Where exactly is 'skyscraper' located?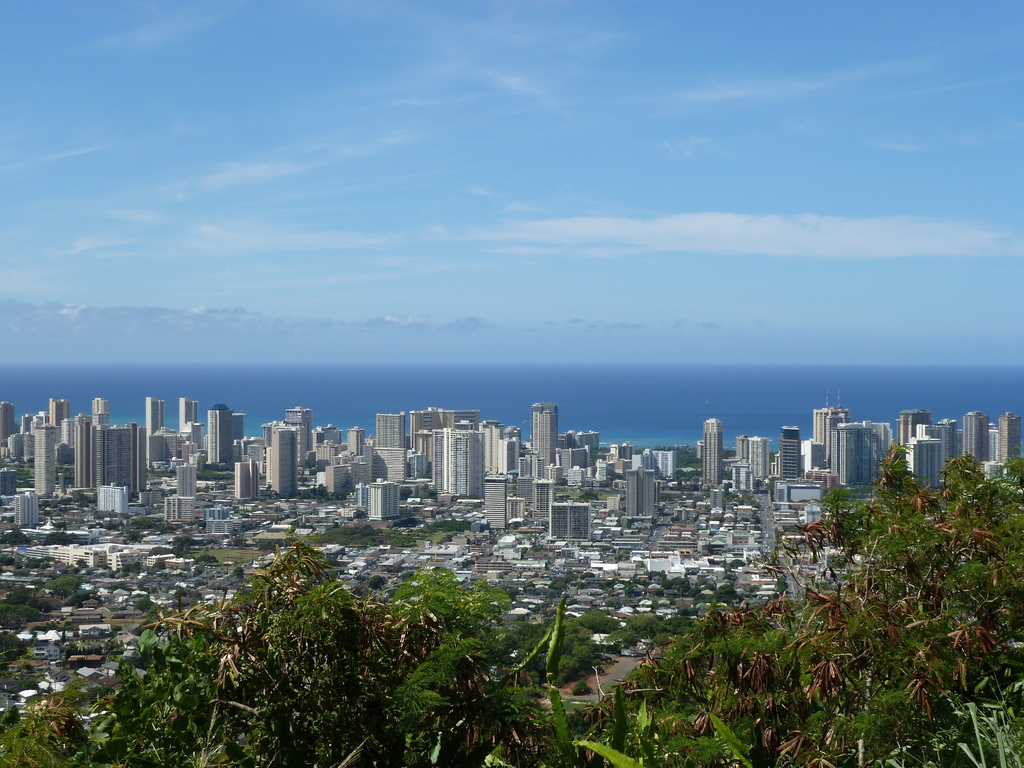
Its bounding box is x1=285, y1=406, x2=312, y2=450.
